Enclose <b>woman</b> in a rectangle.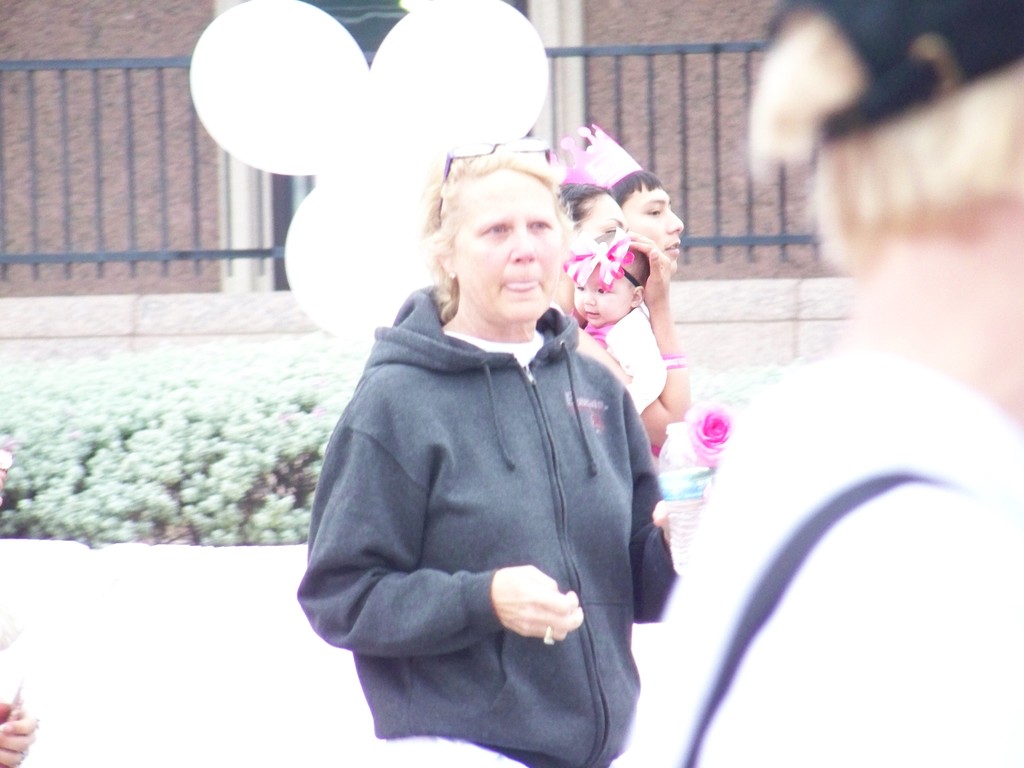
crop(292, 133, 714, 767).
